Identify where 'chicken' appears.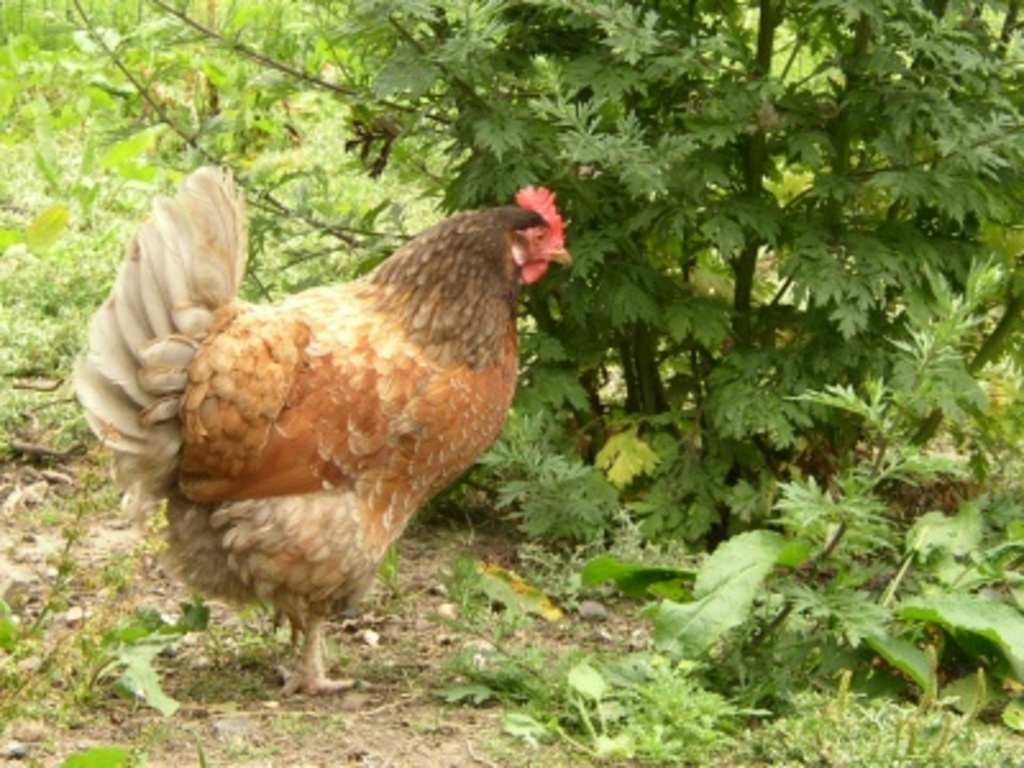
Appears at 69:164:571:714.
